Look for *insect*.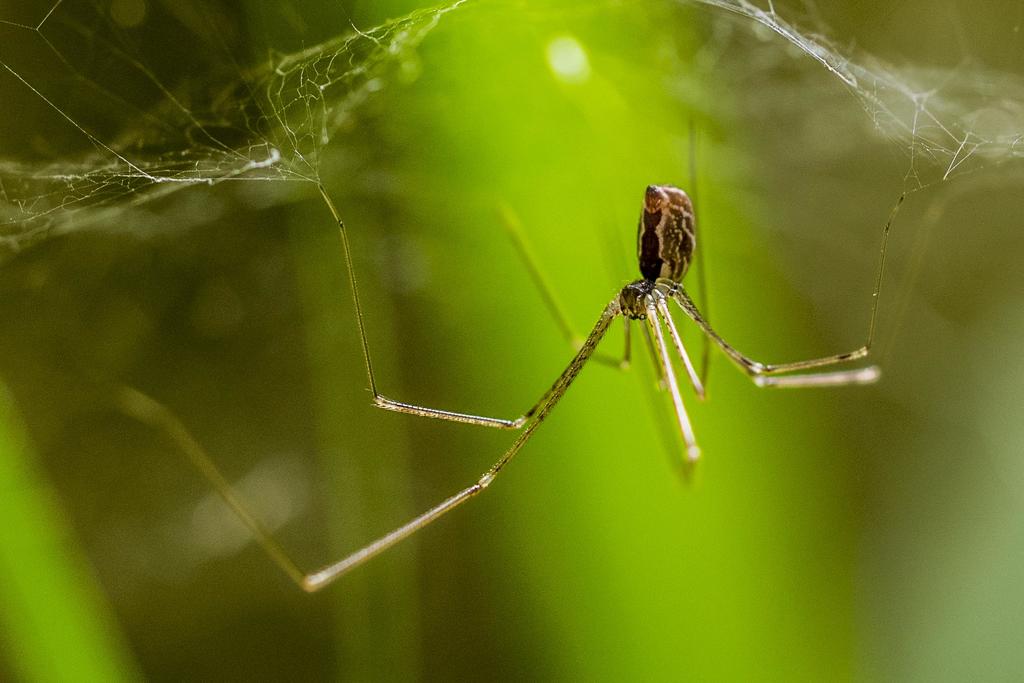
Found: [68,104,916,607].
